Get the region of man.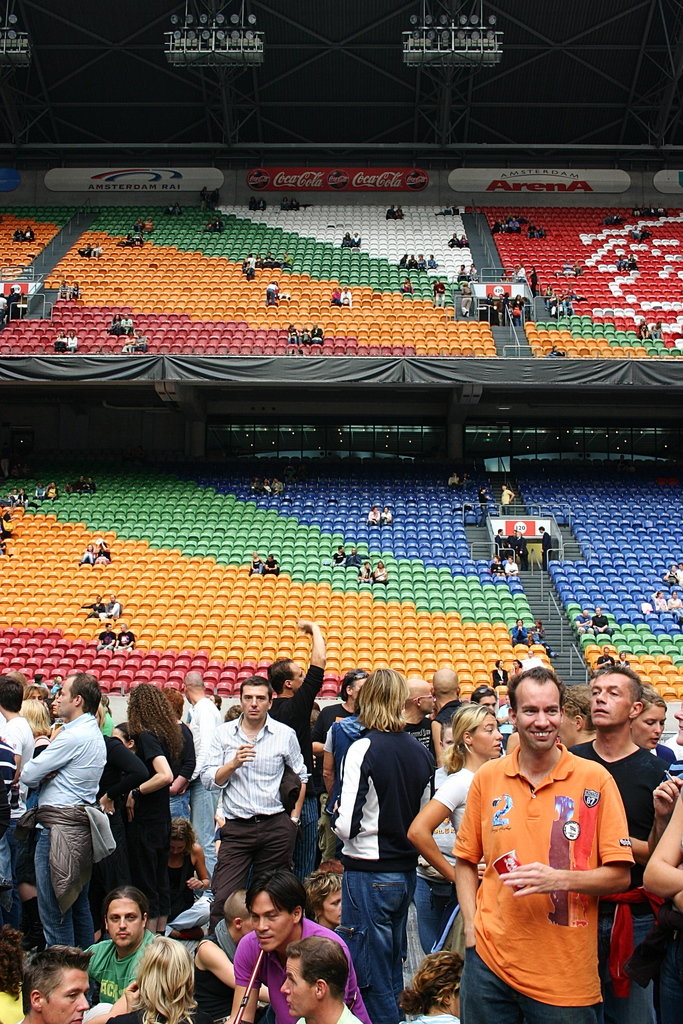
bbox=(54, 279, 71, 301).
